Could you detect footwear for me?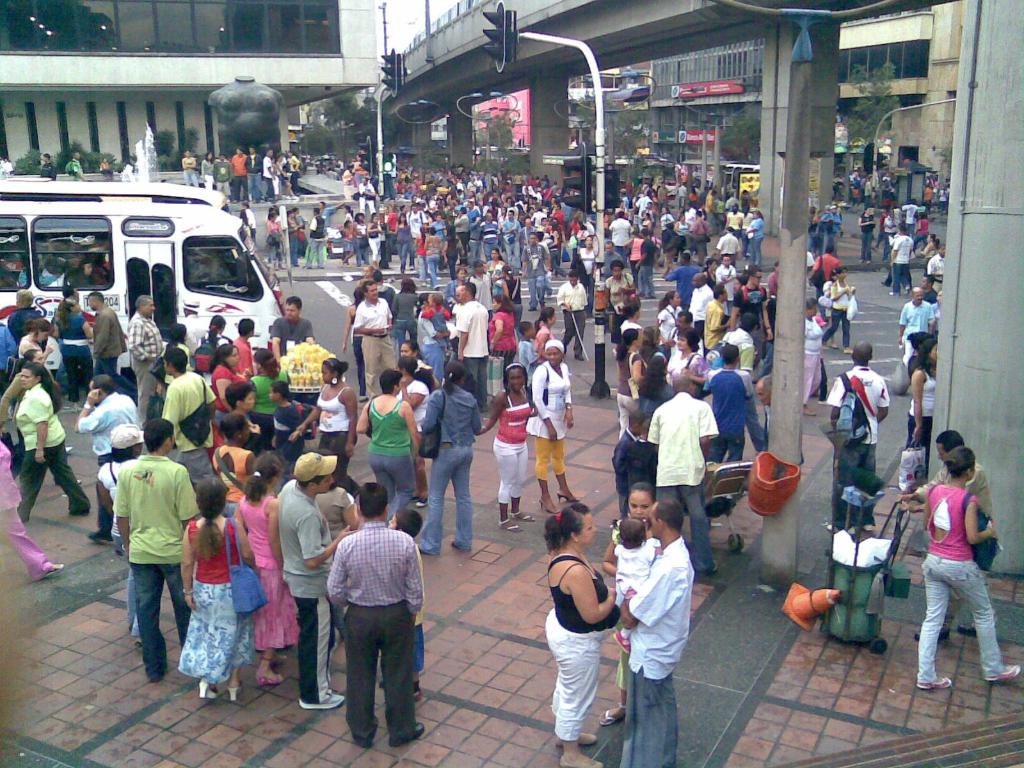
Detection result: (x1=410, y1=493, x2=419, y2=500).
